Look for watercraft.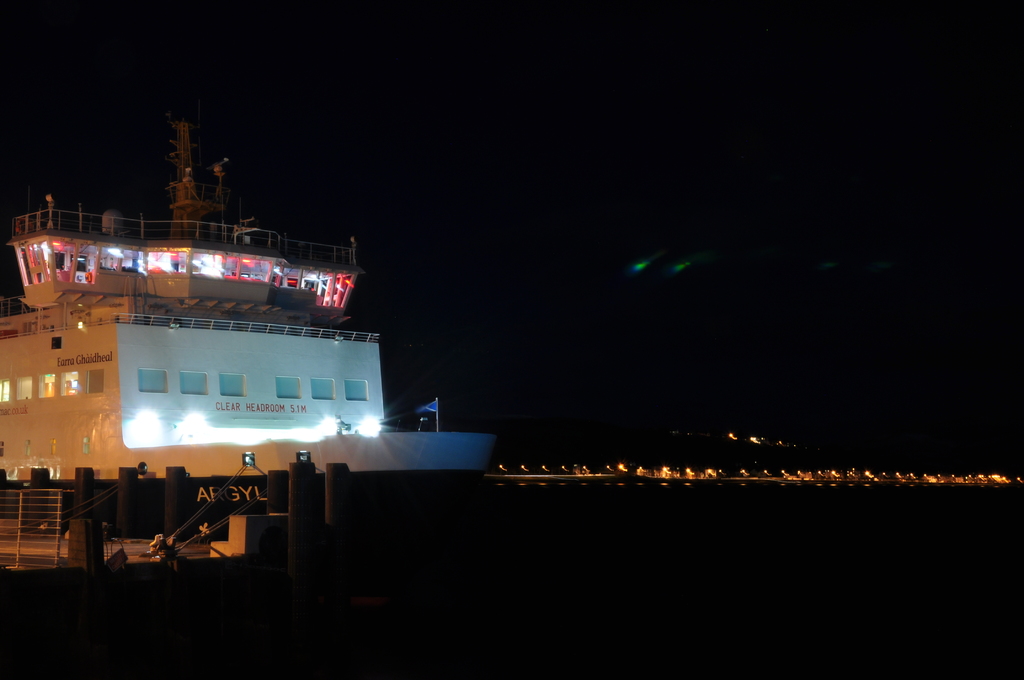
Found: crop(10, 109, 420, 498).
